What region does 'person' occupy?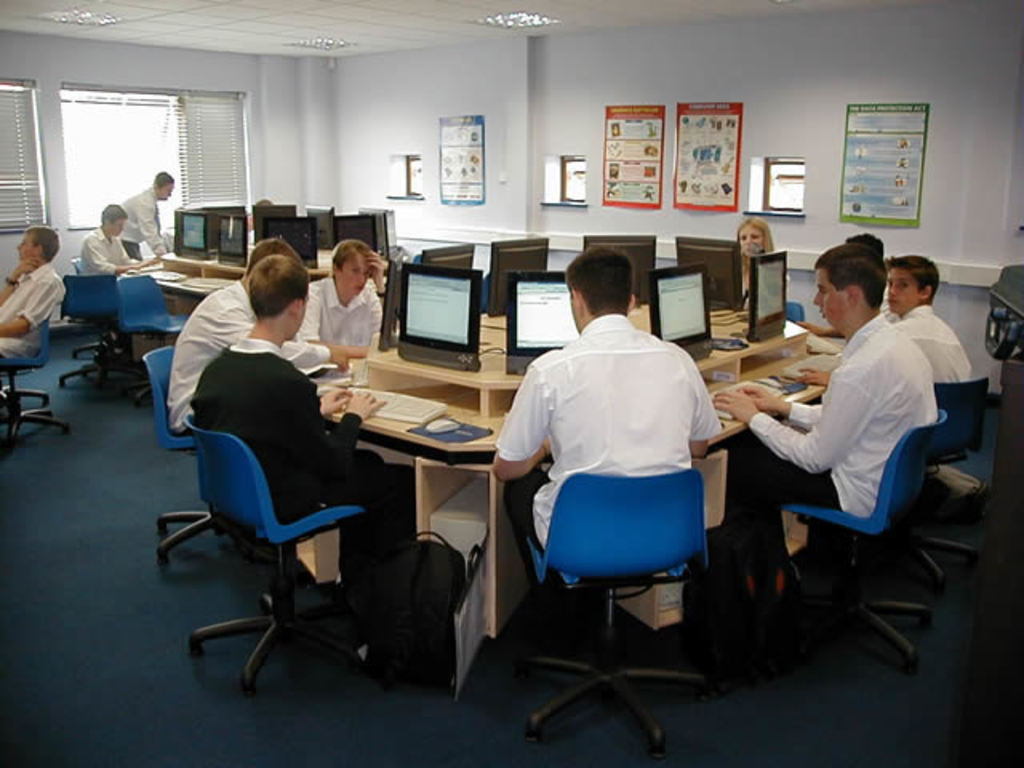
0:219:59:358.
